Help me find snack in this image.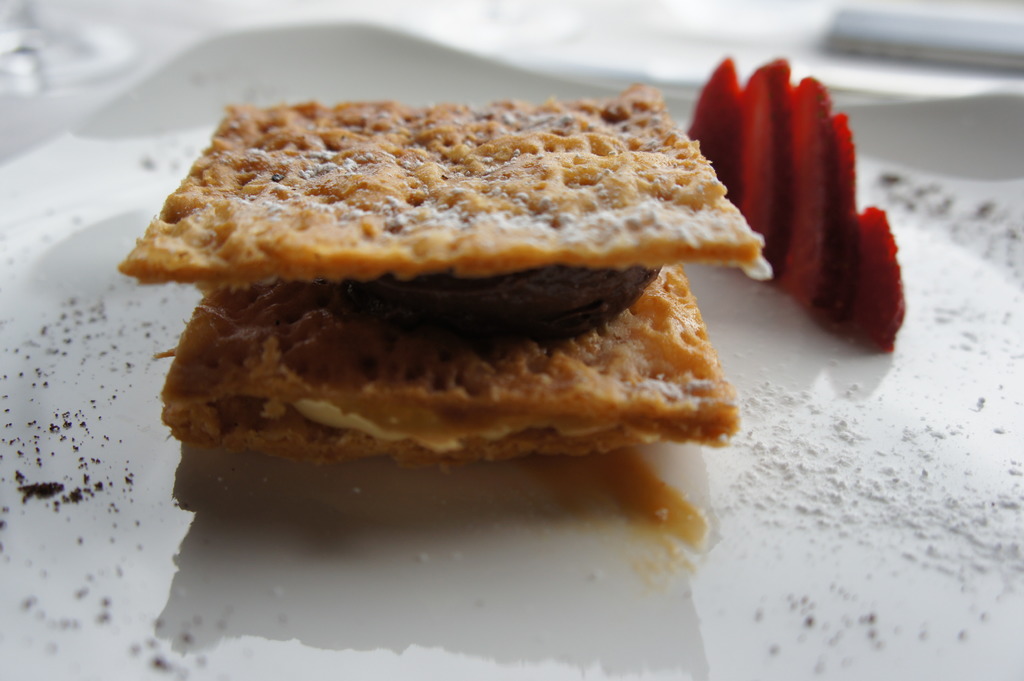
Found it: <region>125, 87, 730, 444</region>.
